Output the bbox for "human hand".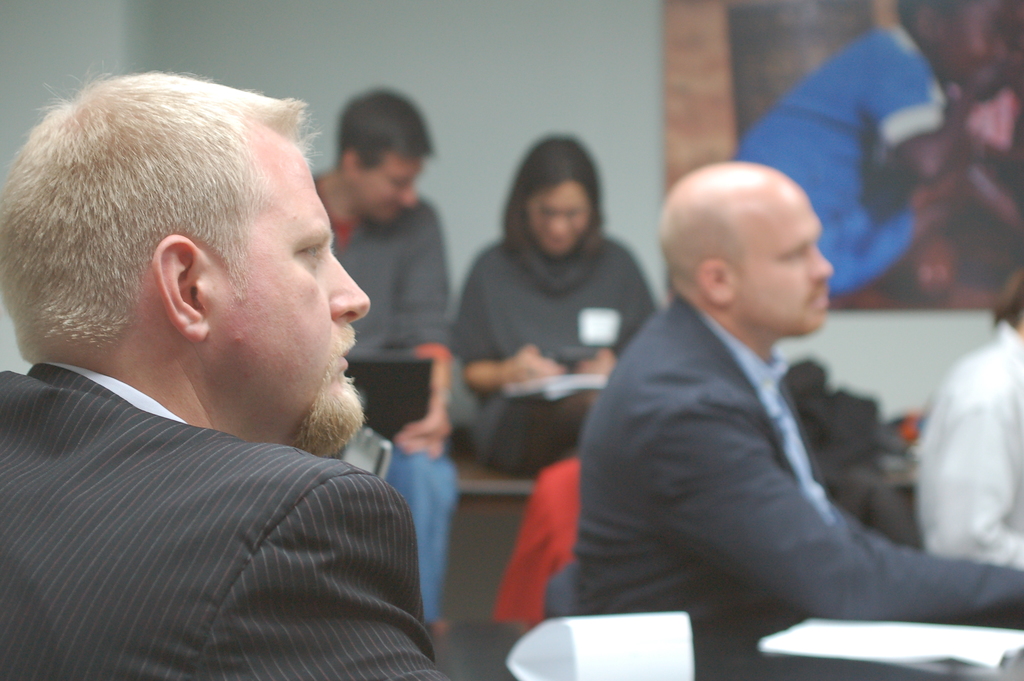
[x1=579, y1=349, x2=620, y2=373].
